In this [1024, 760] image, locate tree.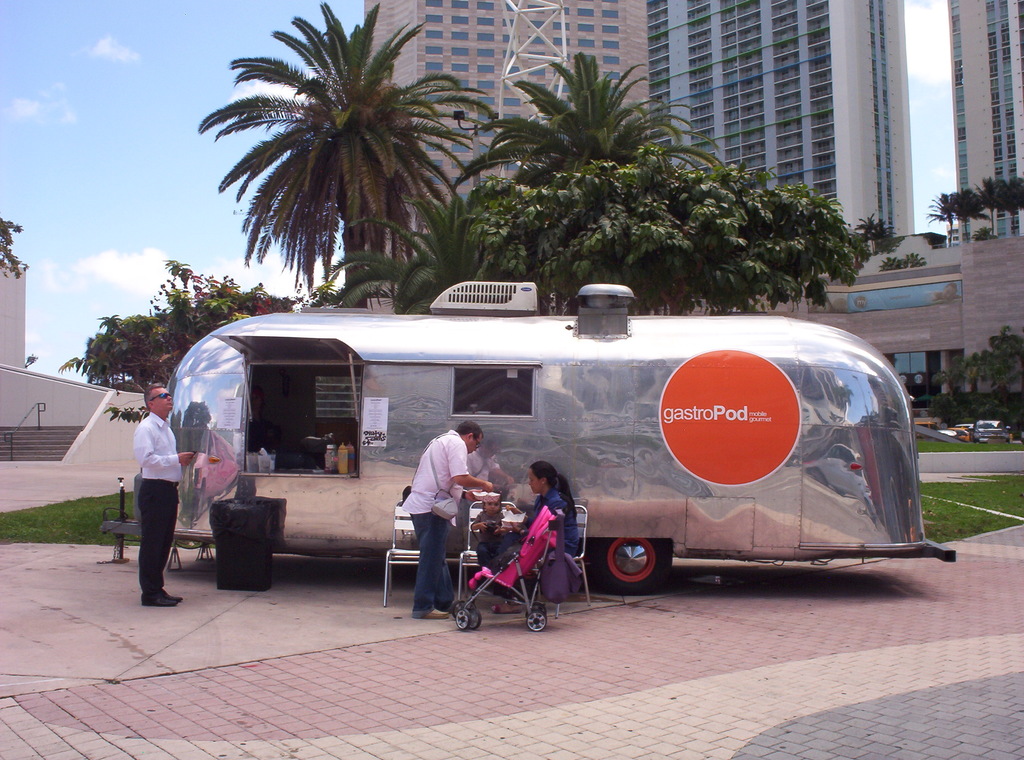
Bounding box: 879:252:932:270.
